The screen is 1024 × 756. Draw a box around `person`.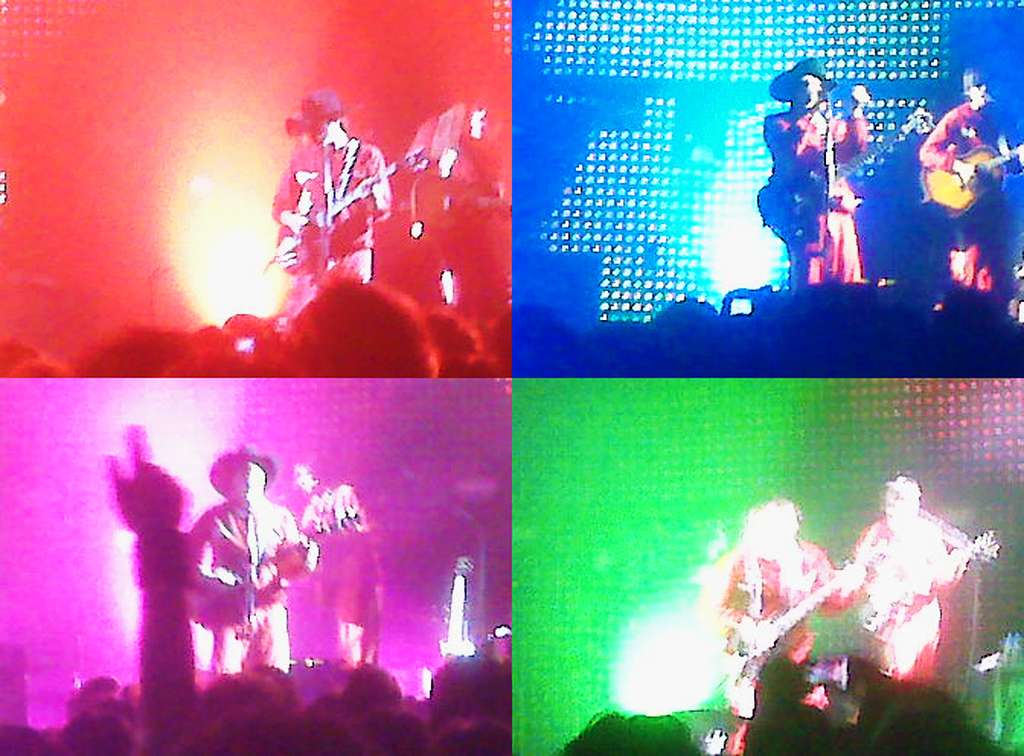
(773, 59, 870, 311).
